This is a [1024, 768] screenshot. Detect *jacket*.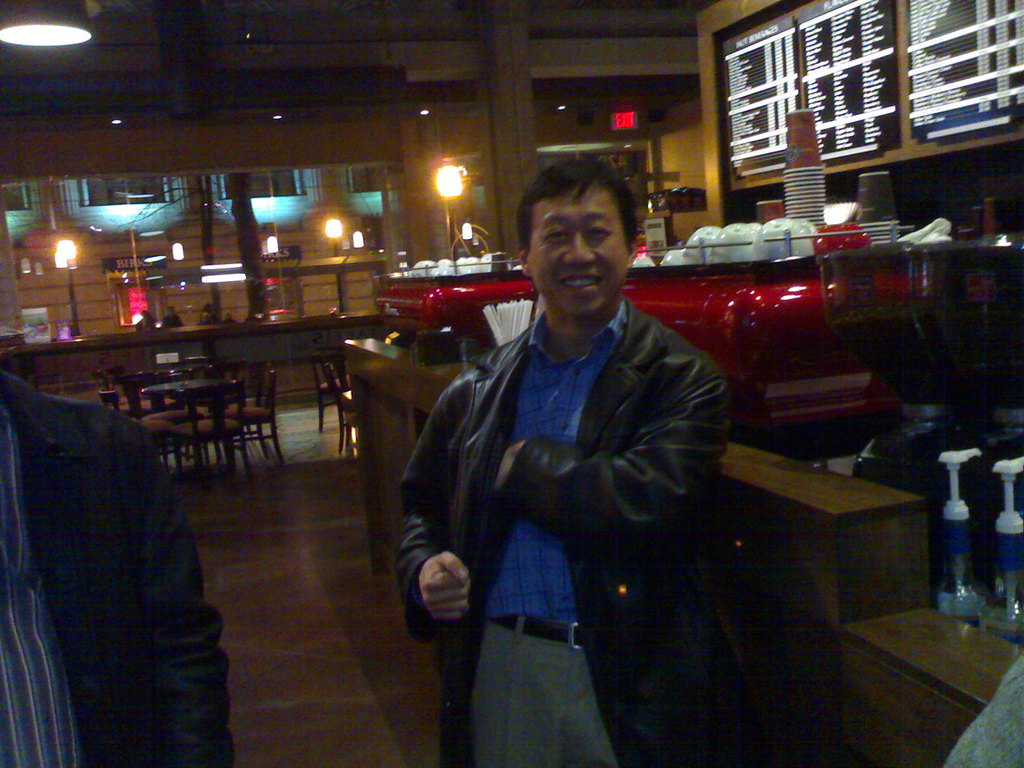
403/285/847/719.
